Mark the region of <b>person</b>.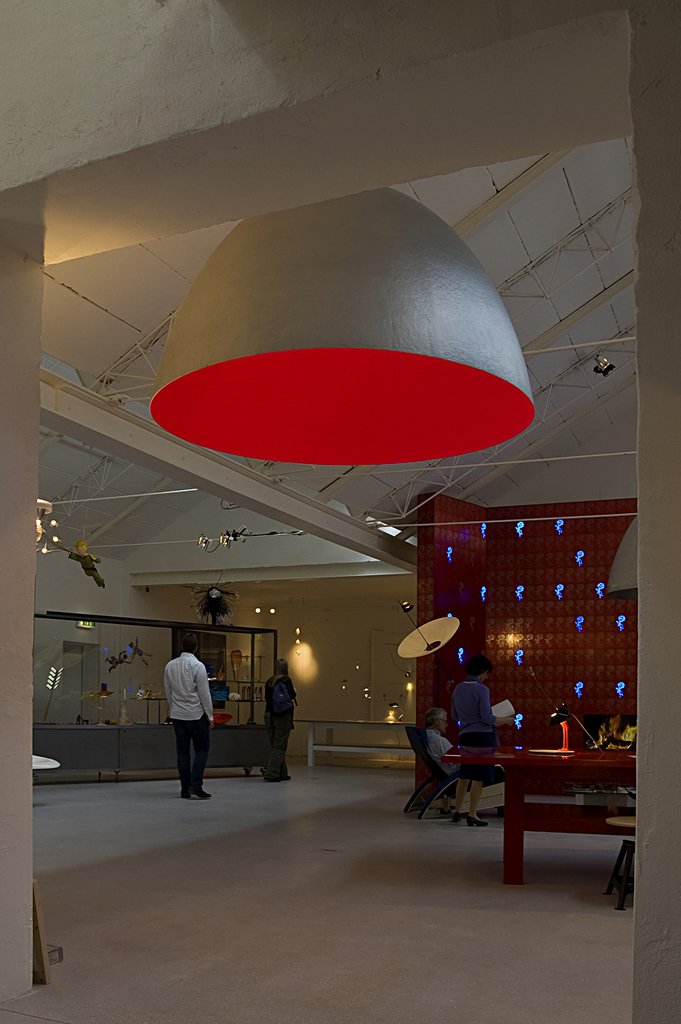
Region: bbox=[418, 705, 502, 787].
